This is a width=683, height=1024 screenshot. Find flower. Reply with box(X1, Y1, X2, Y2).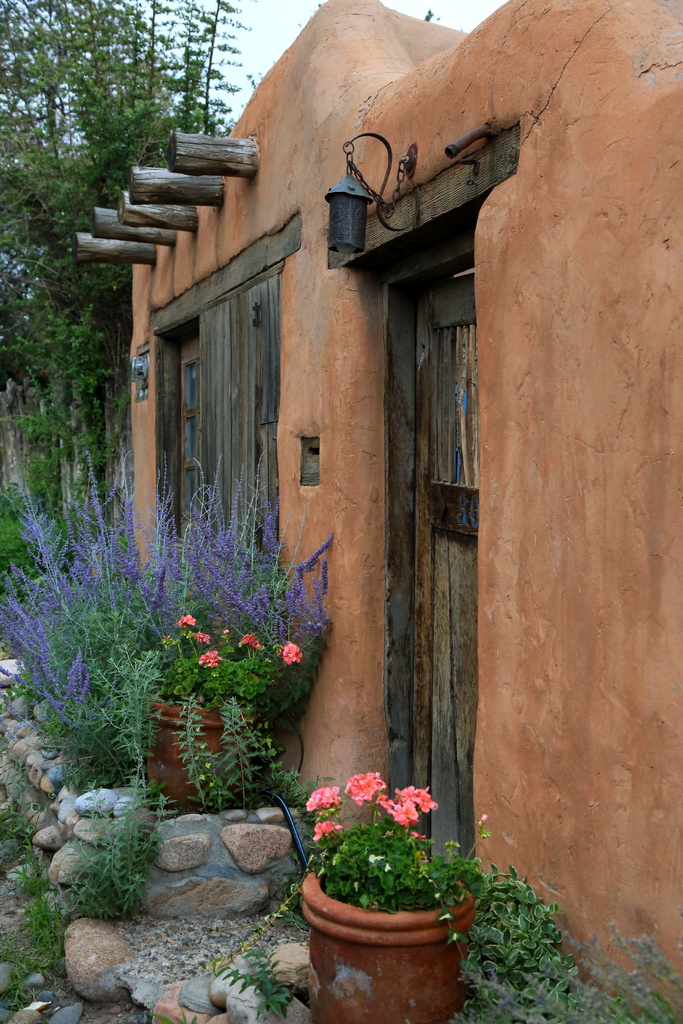
box(281, 637, 304, 665).
